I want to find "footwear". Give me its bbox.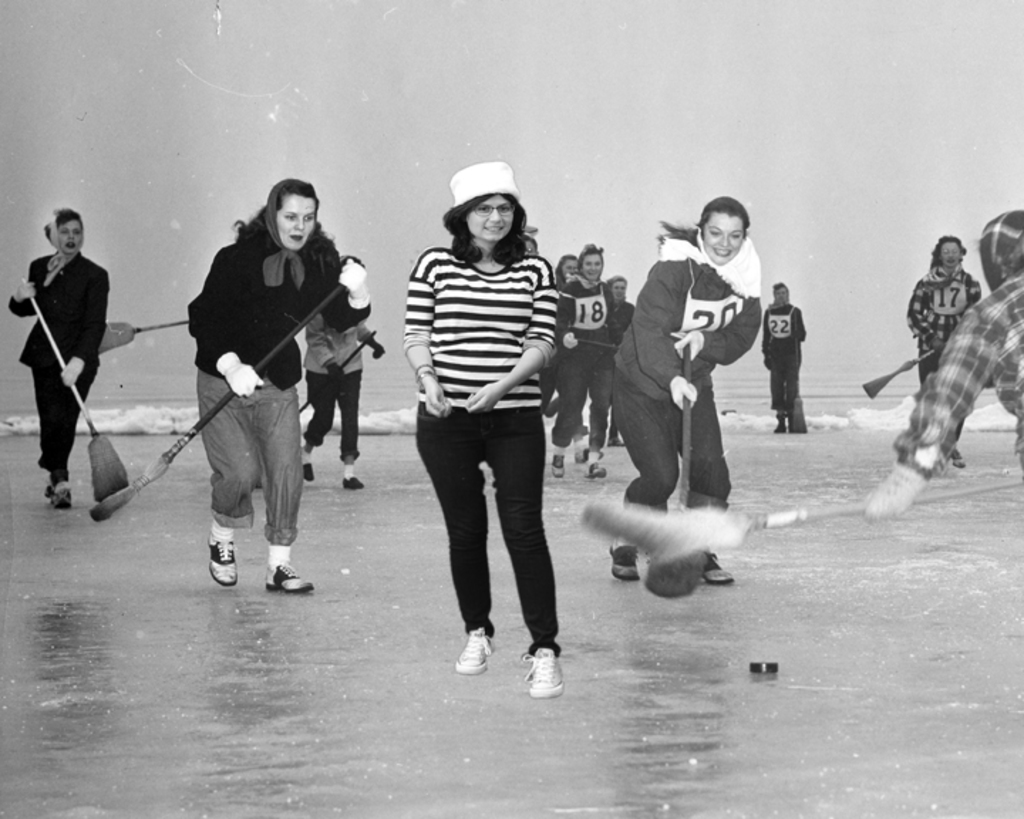
rect(38, 479, 50, 495).
